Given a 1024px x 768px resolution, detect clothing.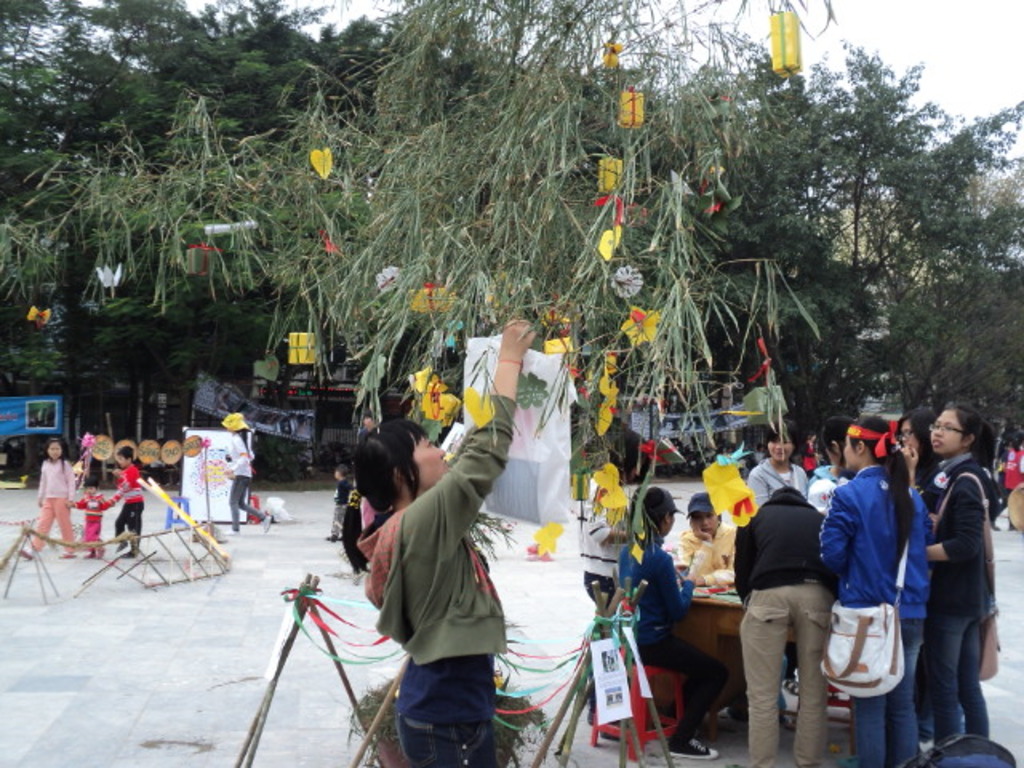
bbox=(672, 528, 738, 581).
